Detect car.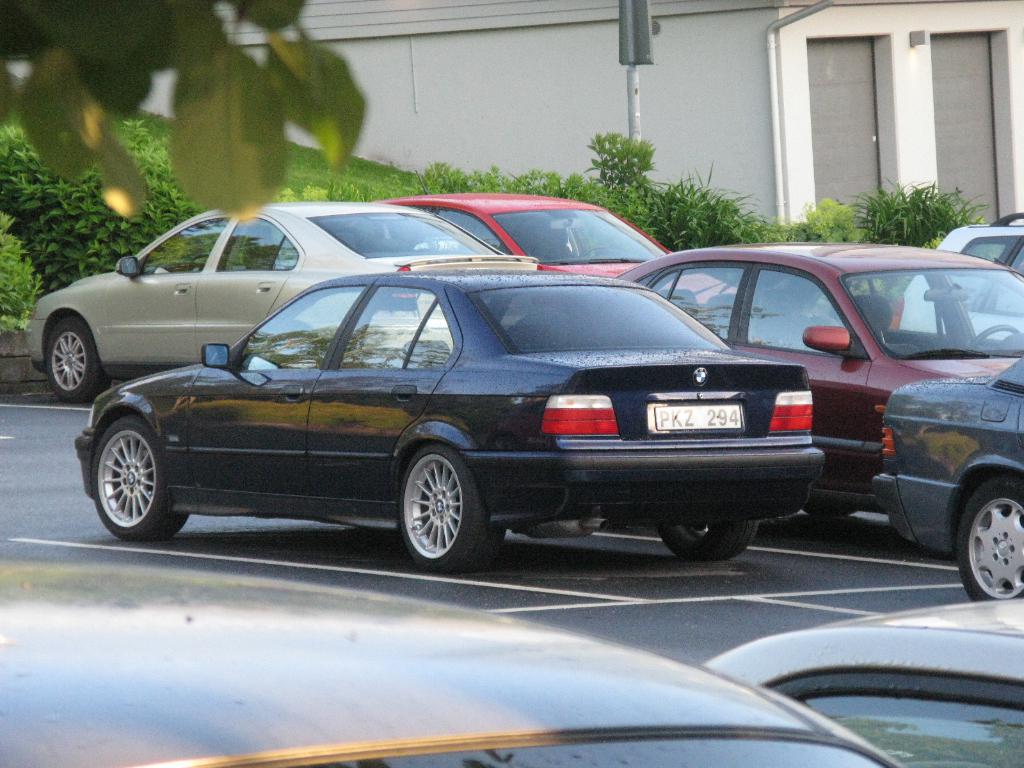
Detected at (0, 560, 905, 767).
